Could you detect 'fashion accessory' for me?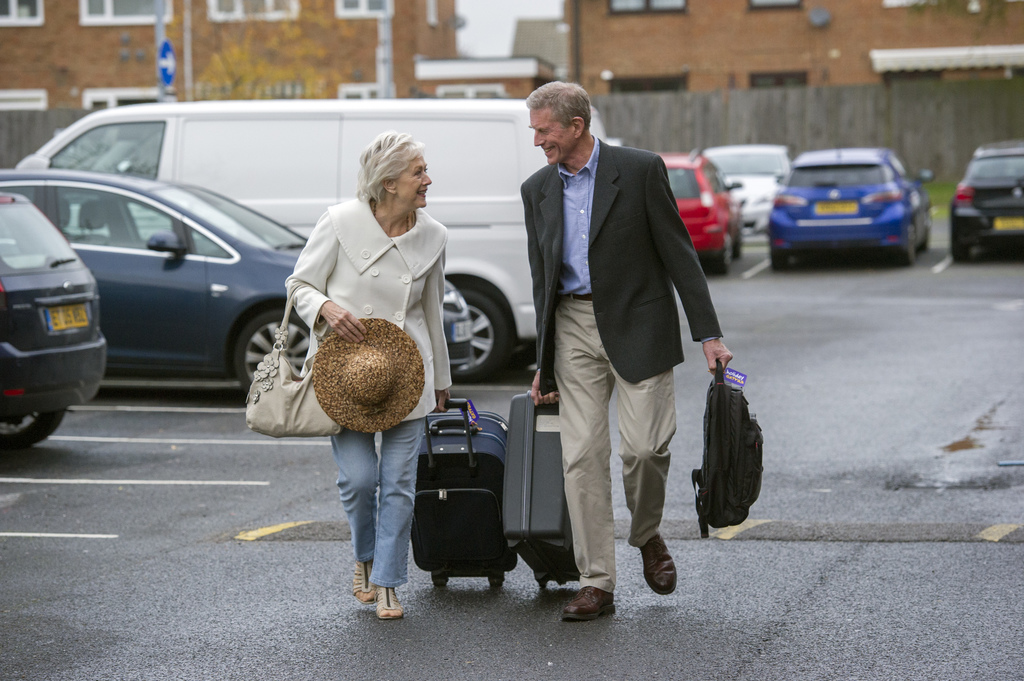
Detection result: 564 293 594 303.
